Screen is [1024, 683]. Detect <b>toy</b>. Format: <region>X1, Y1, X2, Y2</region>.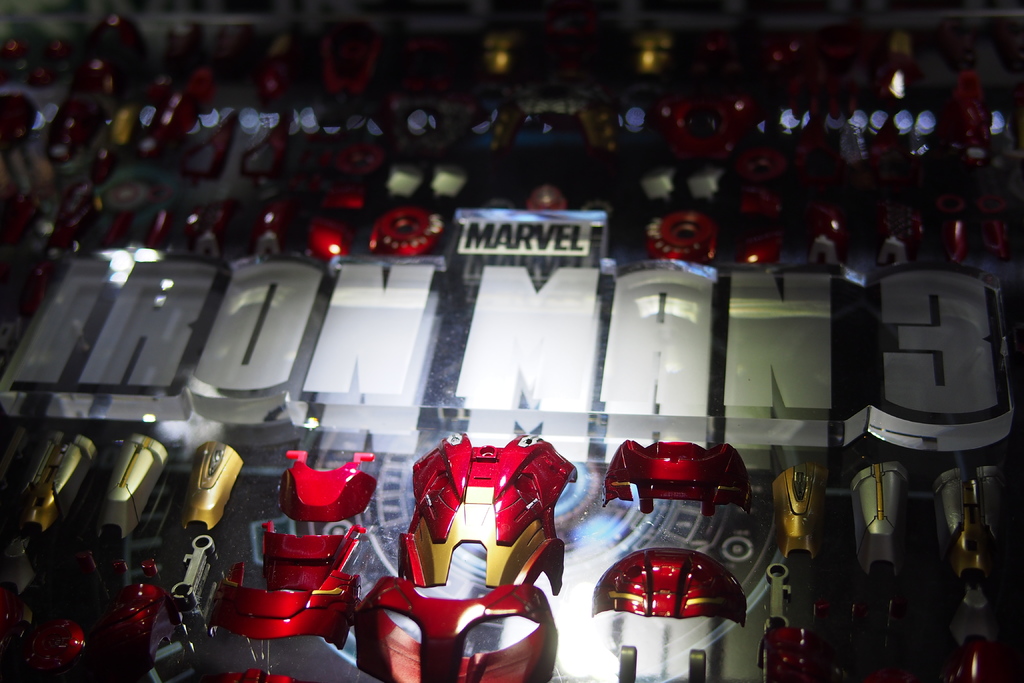
<region>766, 466, 833, 682</region>.
